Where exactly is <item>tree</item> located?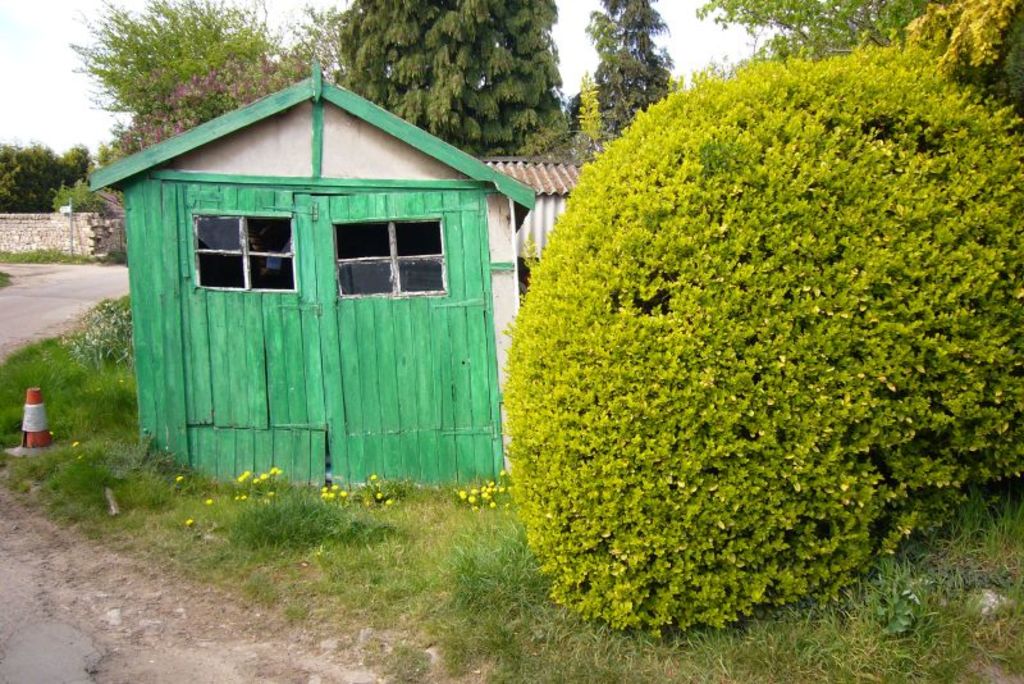
Its bounding box is l=330, t=0, r=566, b=156.
